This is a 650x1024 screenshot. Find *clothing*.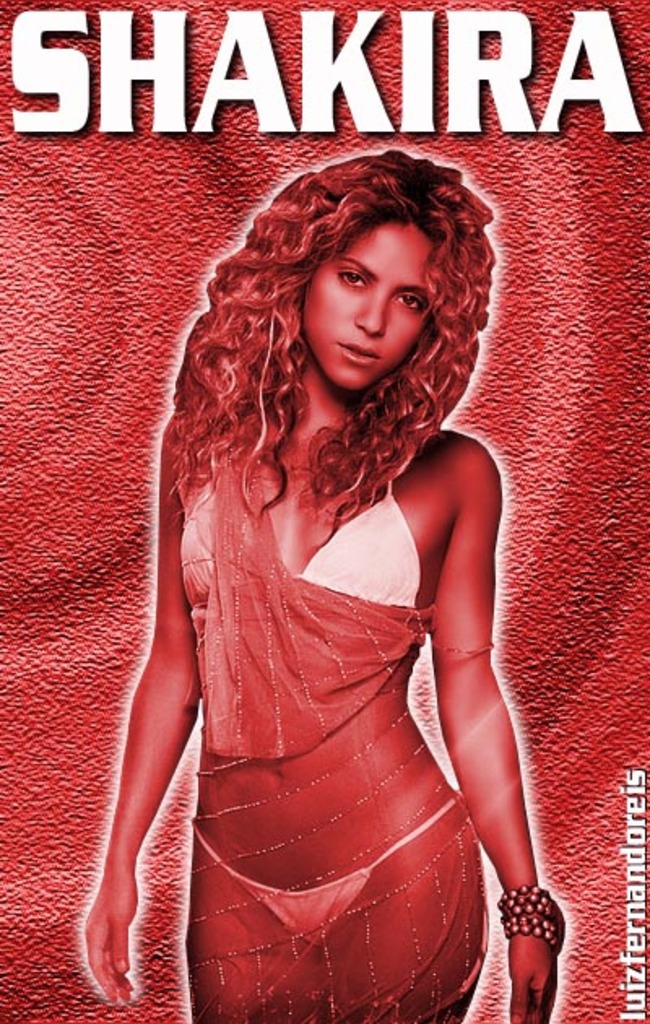
Bounding box: crop(195, 431, 422, 761).
